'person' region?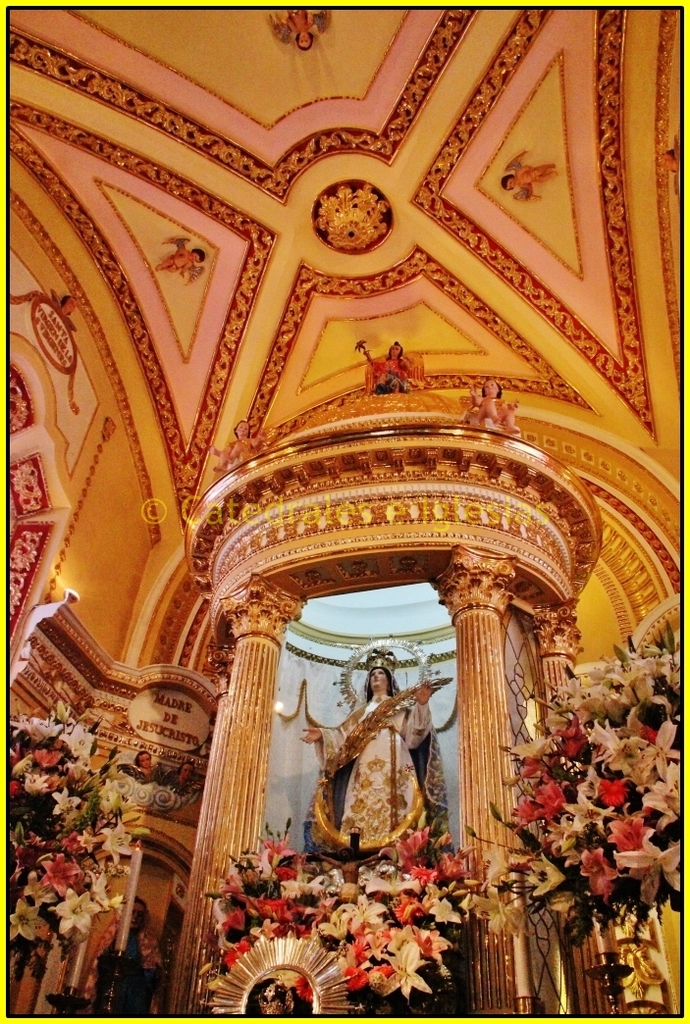
l=306, t=624, r=442, b=883
